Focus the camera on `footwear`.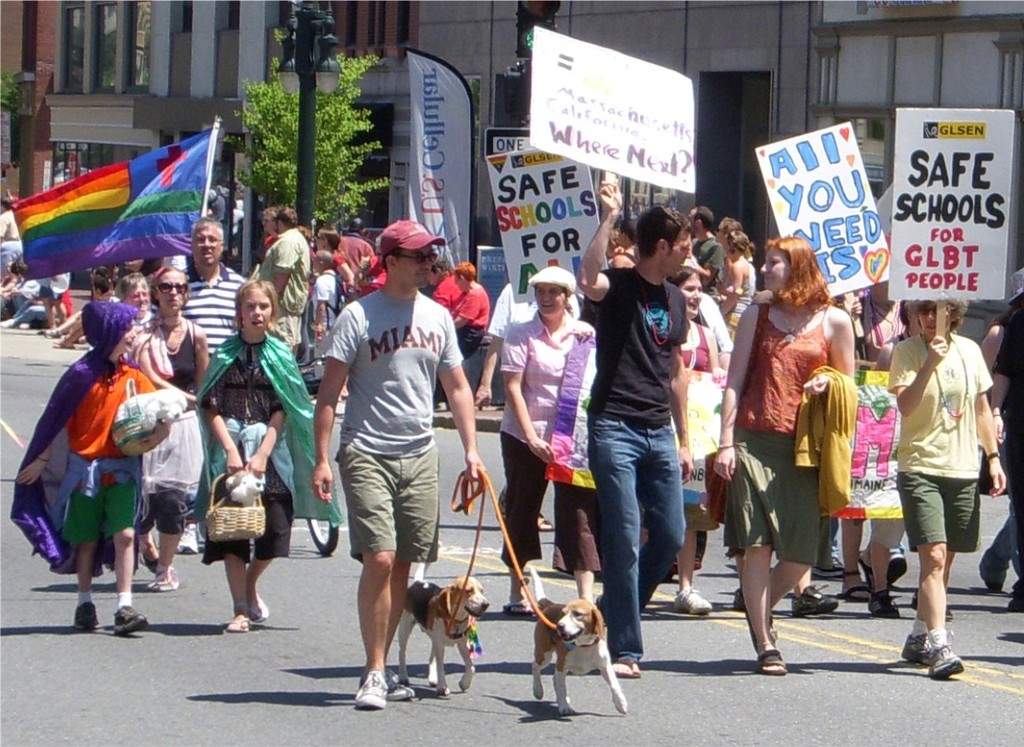
Focus region: region(885, 545, 908, 586).
